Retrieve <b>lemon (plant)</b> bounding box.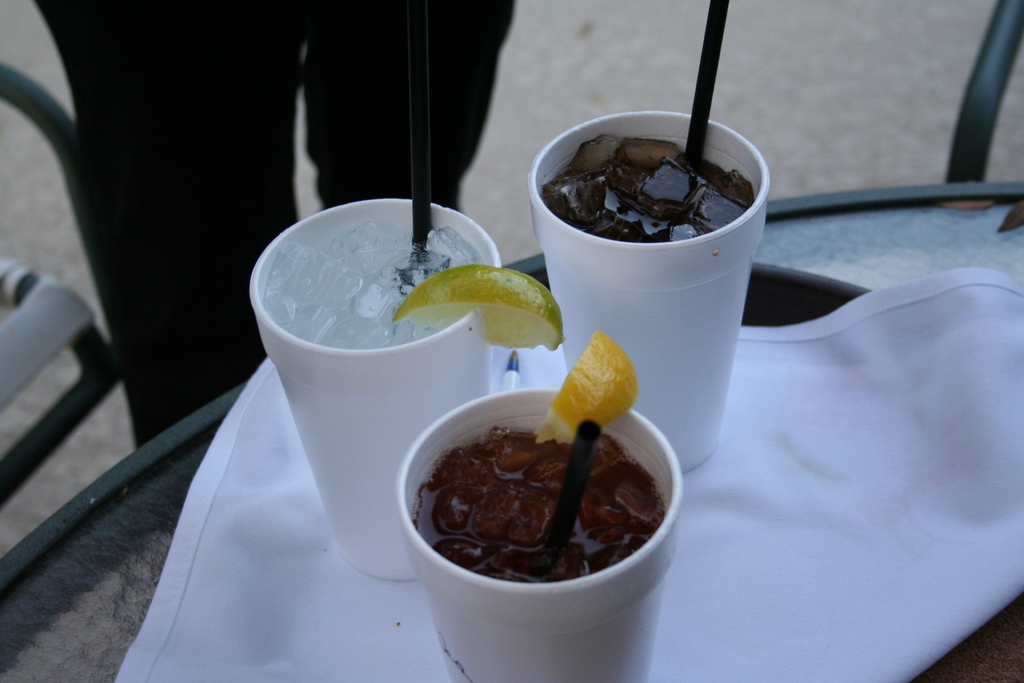
Bounding box: pyautogui.locateOnScreen(390, 261, 564, 348).
